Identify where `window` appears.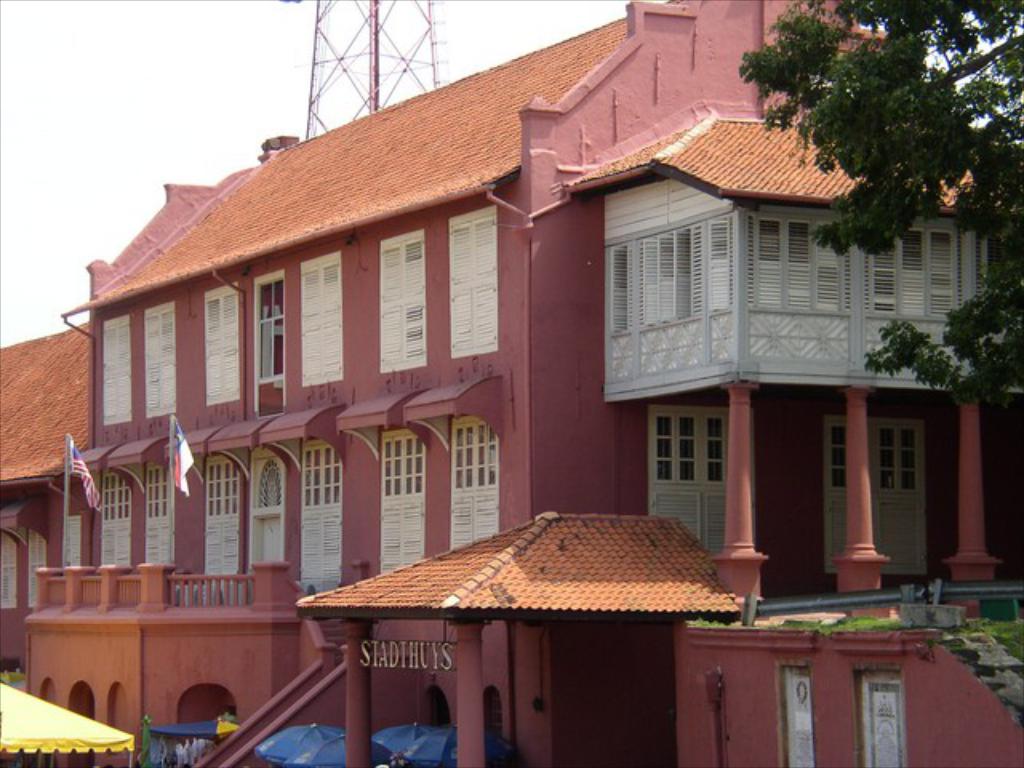
Appears at select_region(98, 462, 131, 570).
